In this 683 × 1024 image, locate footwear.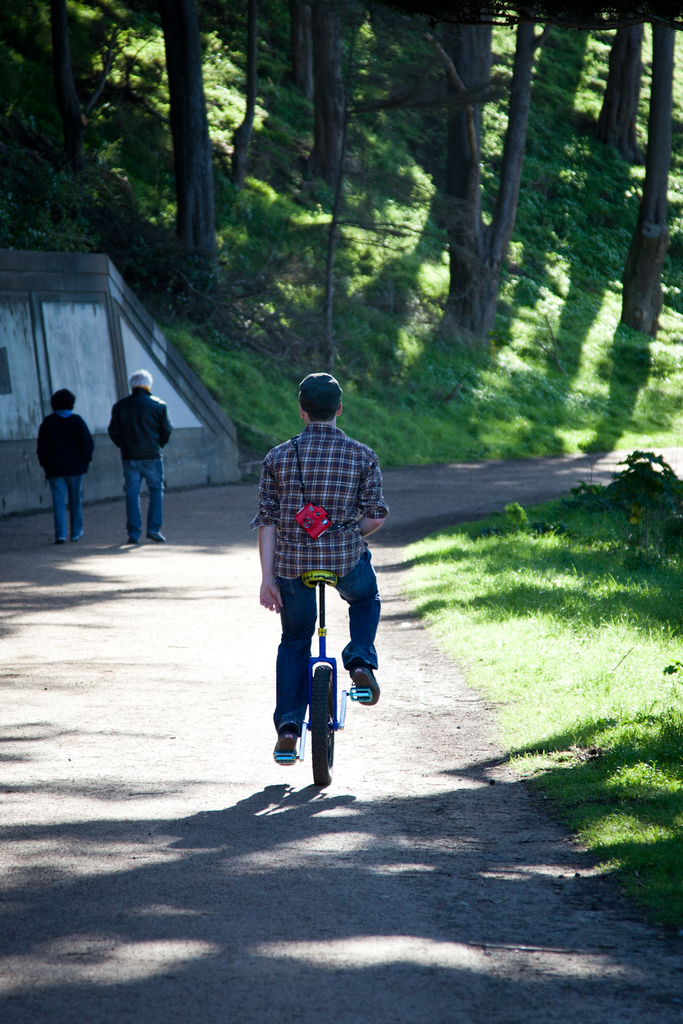
Bounding box: <bbox>273, 733, 298, 770</bbox>.
